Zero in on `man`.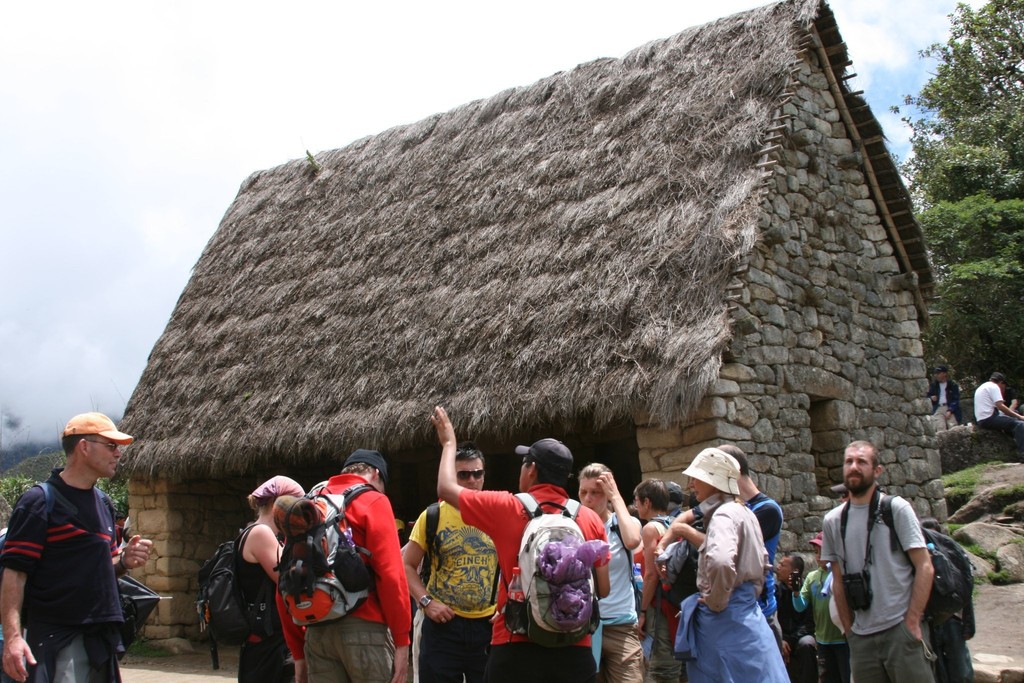
Zeroed in: pyautogui.locateOnScreen(975, 372, 1023, 454).
